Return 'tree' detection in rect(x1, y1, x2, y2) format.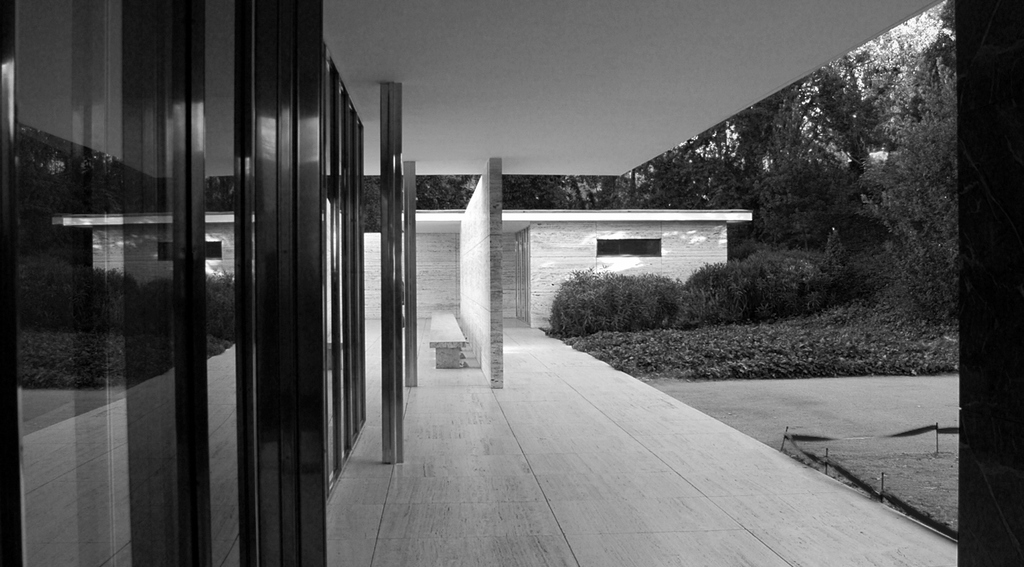
rect(724, 77, 830, 268).
